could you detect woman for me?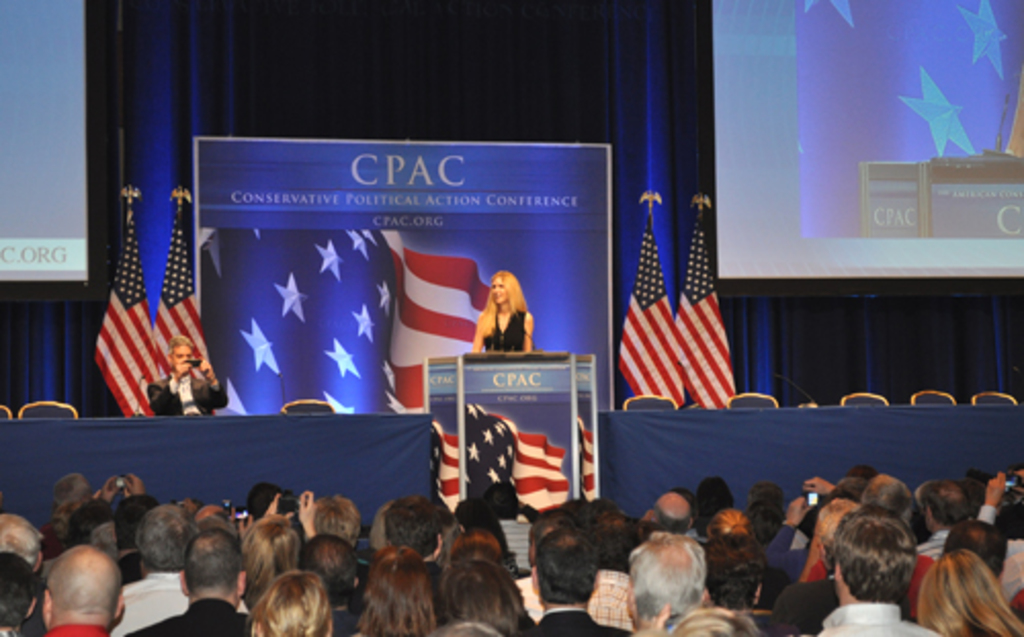
Detection result: (711,506,756,549).
